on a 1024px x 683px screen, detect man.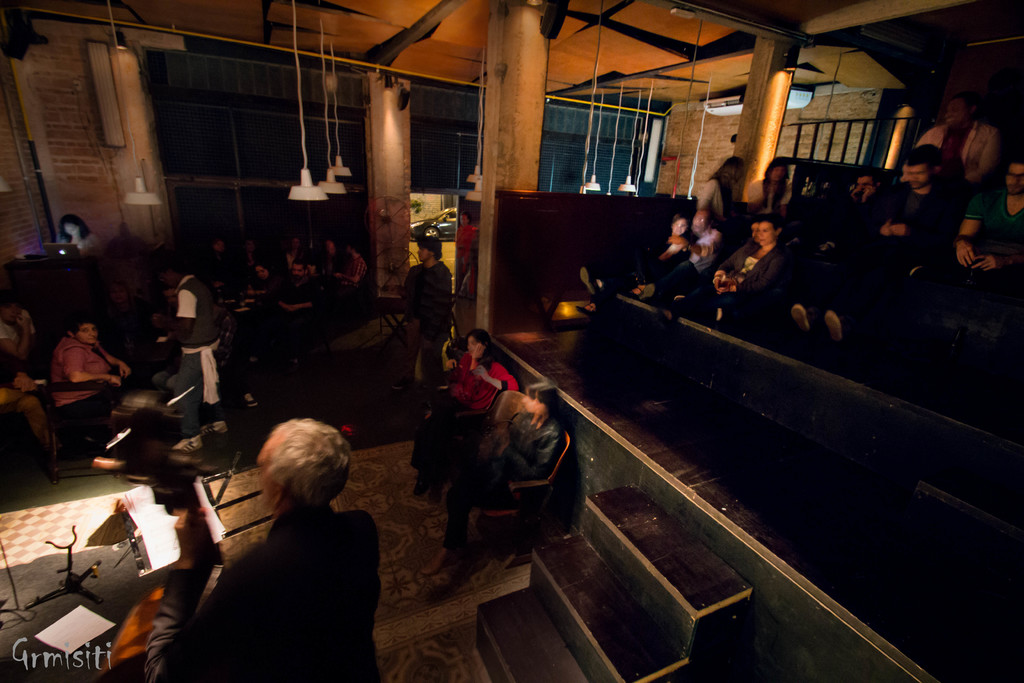
915, 90, 1007, 190.
